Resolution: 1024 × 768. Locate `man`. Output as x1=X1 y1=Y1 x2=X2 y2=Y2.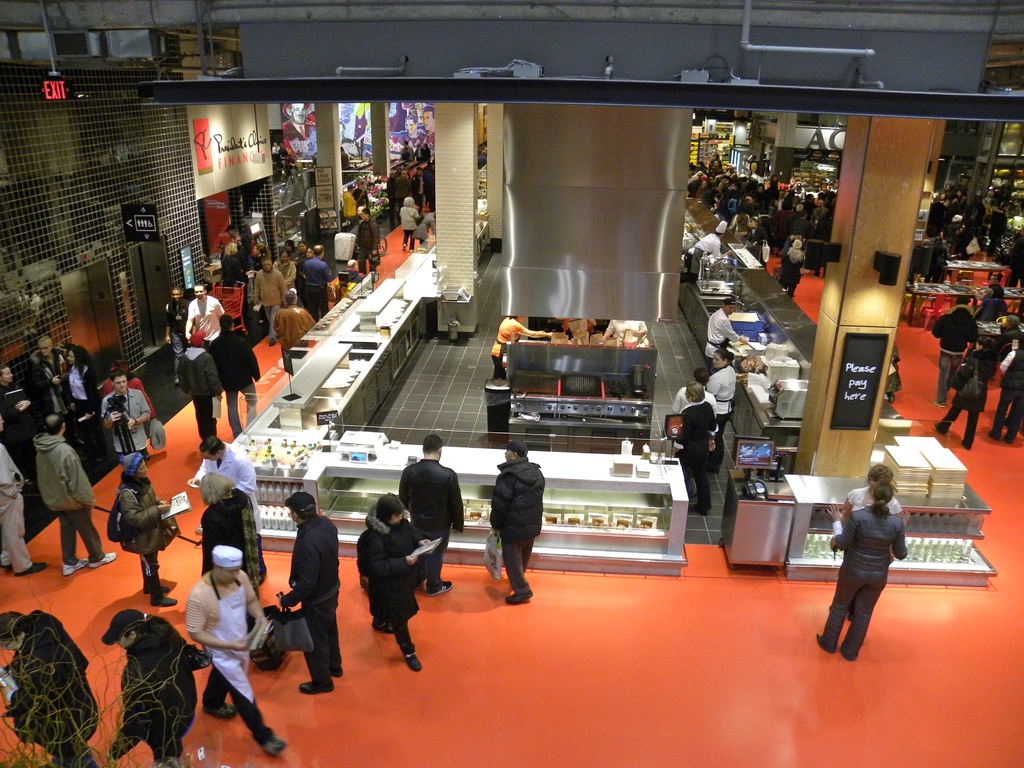
x1=106 y1=602 x2=207 y2=767.
